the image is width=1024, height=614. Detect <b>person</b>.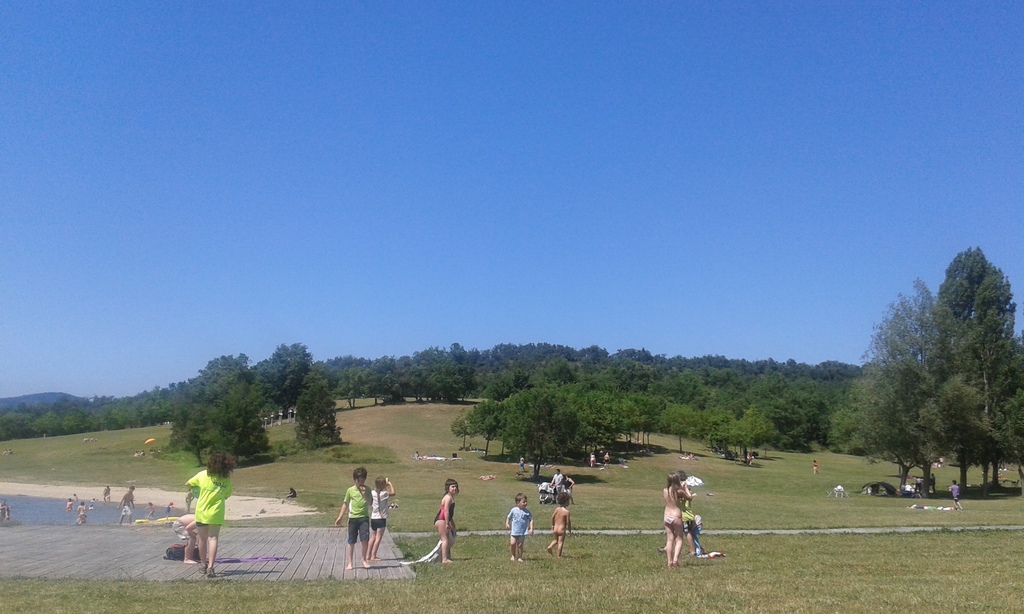
Detection: <box>66,497,74,512</box>.
